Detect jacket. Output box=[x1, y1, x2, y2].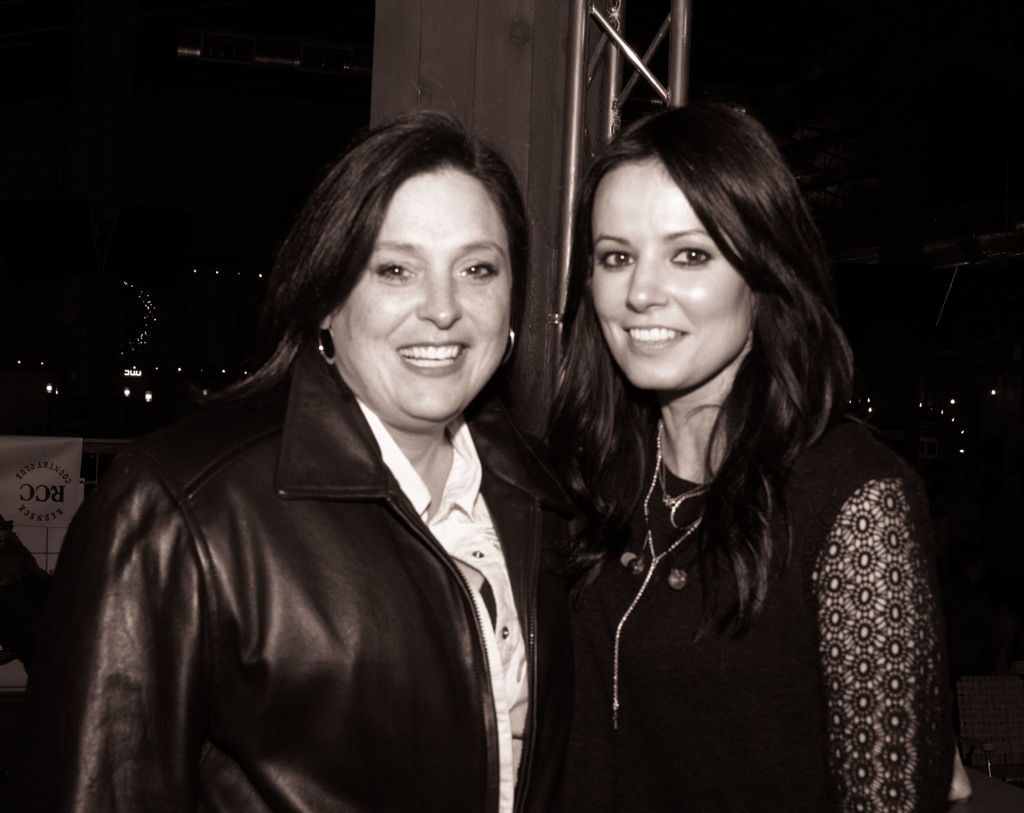
box=[33, 282, 572, 810].
